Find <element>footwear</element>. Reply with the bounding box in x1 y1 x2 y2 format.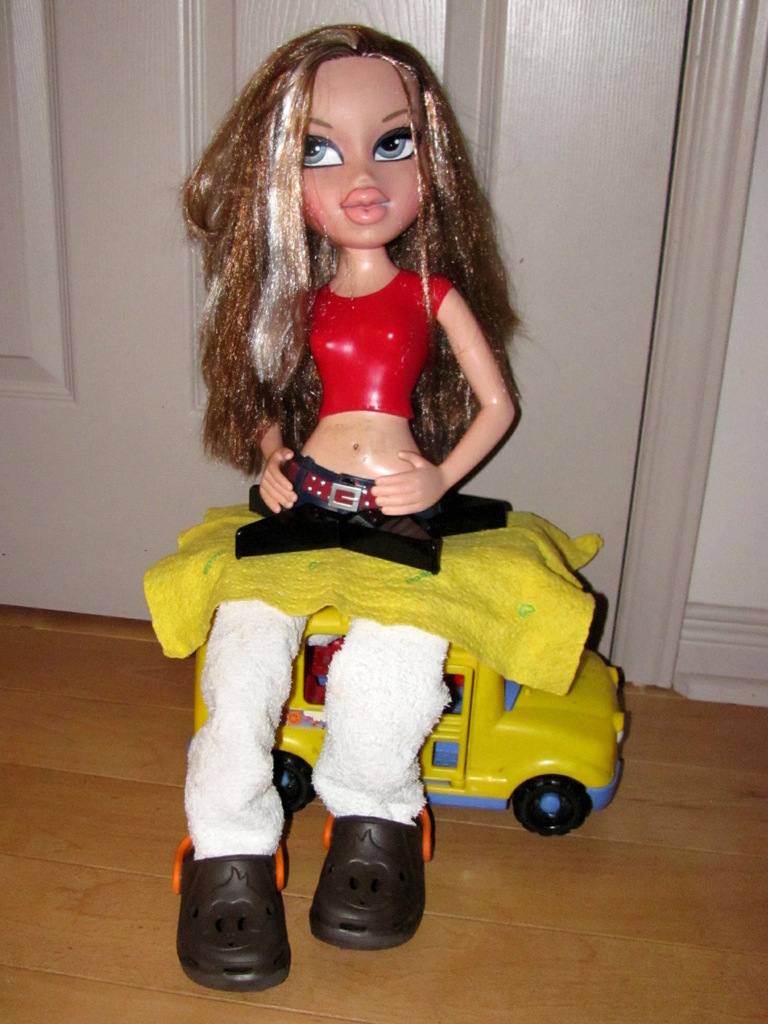
310 801 438 956.
